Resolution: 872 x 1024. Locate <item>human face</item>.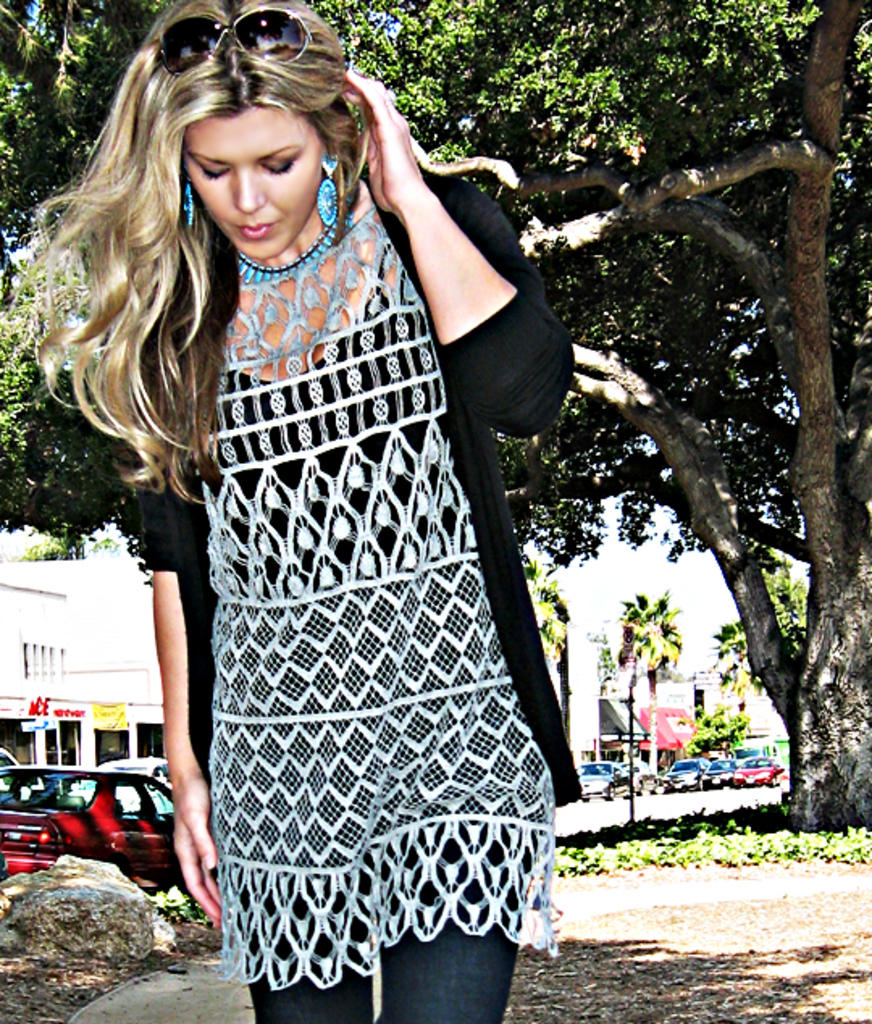
[x1=181, y1=103, x2=325, y2=258].
